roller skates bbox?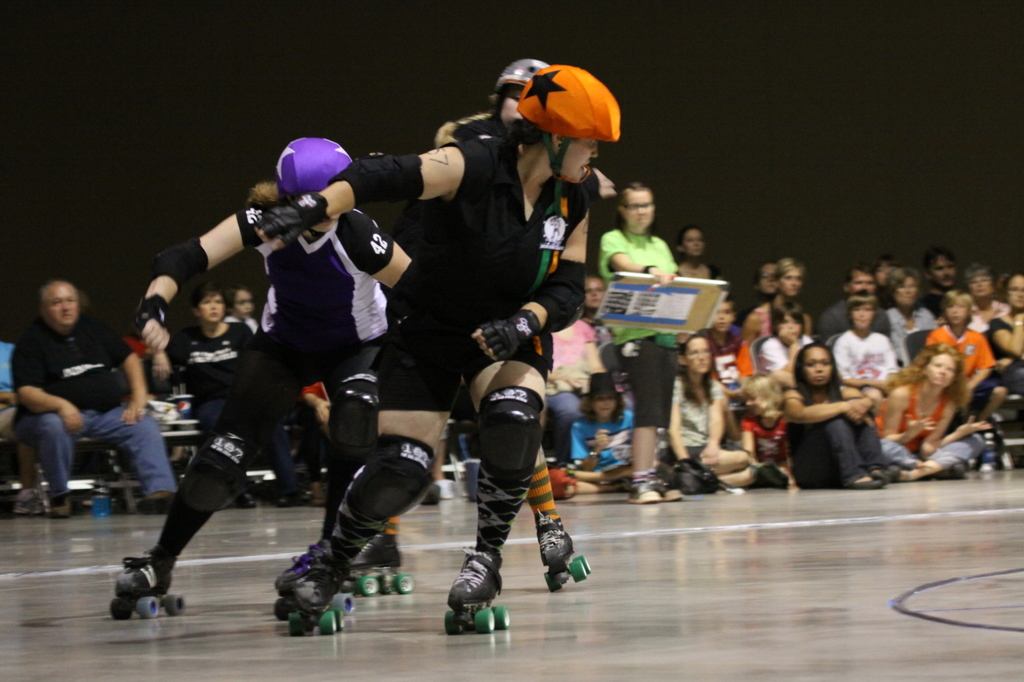
269, 544, 332, 624
